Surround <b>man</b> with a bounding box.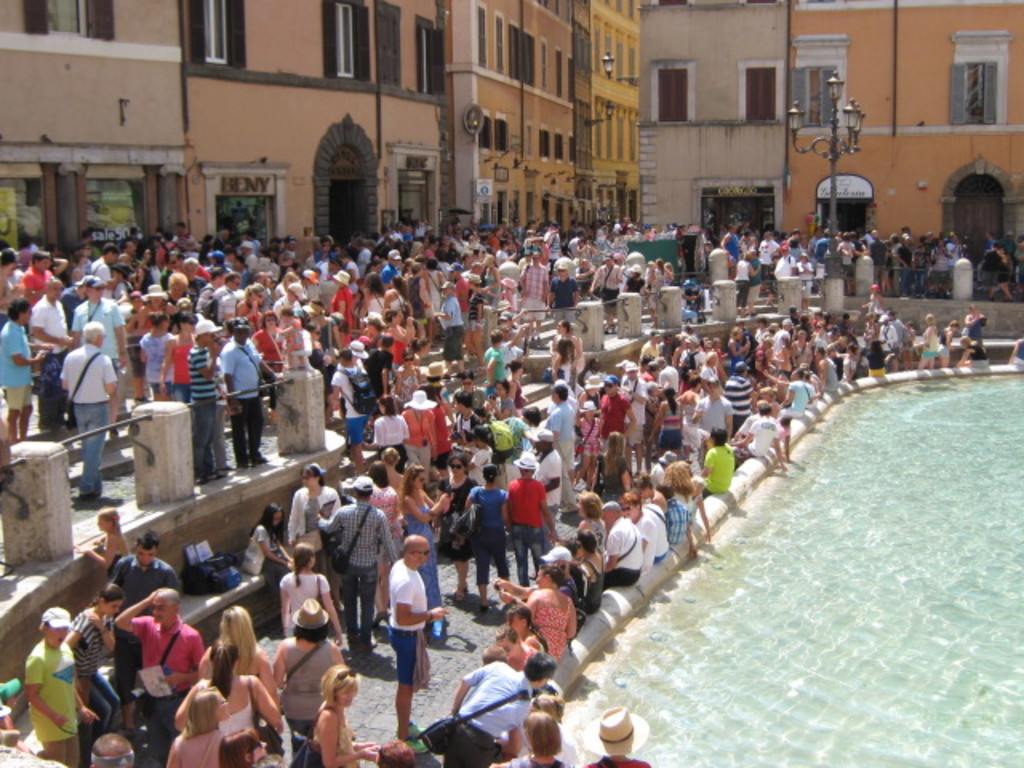
rect(106, 530, 187, 682).
